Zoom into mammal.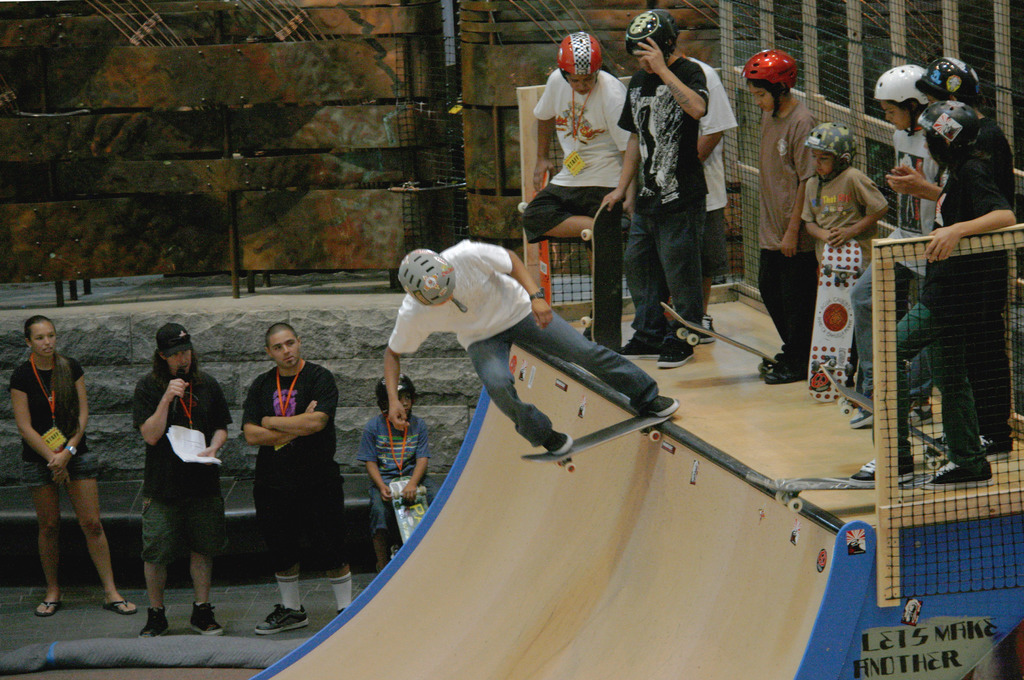
Zoom target: left=849, top=56, right=938, bottom=432.
